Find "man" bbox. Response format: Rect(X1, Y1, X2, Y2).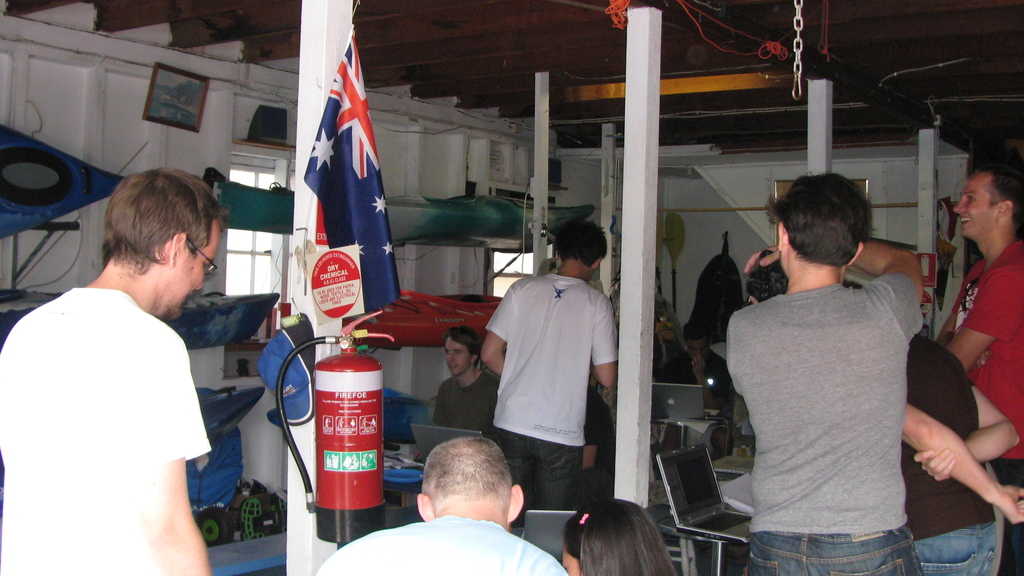
Rect(933, 152, 1023, 575).
